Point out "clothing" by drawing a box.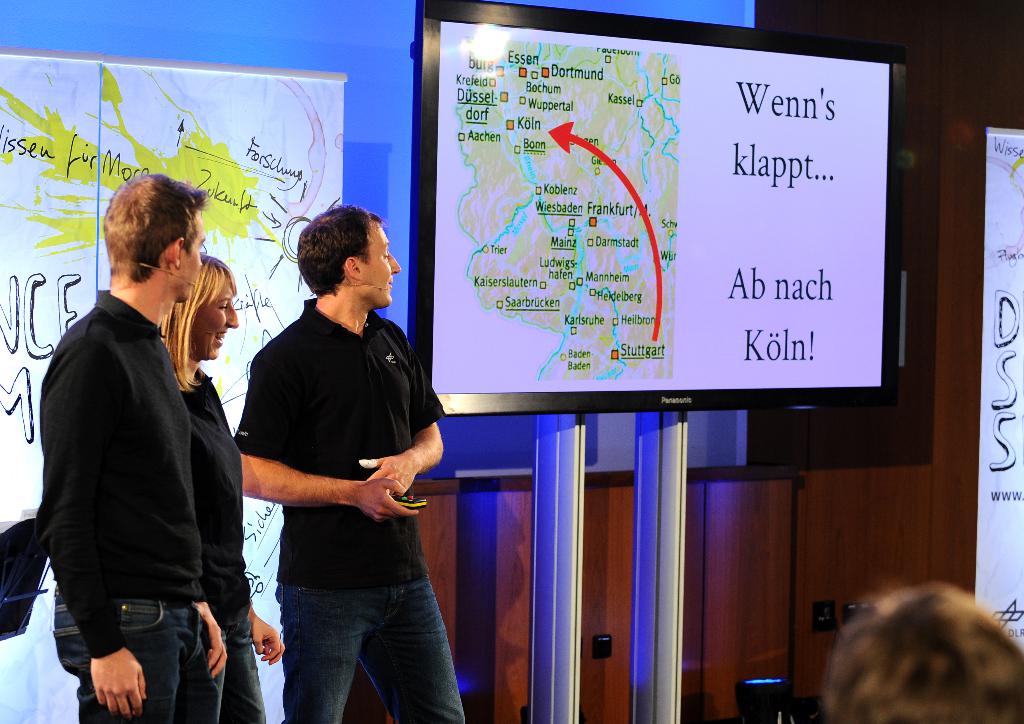
38 285 224 723.
